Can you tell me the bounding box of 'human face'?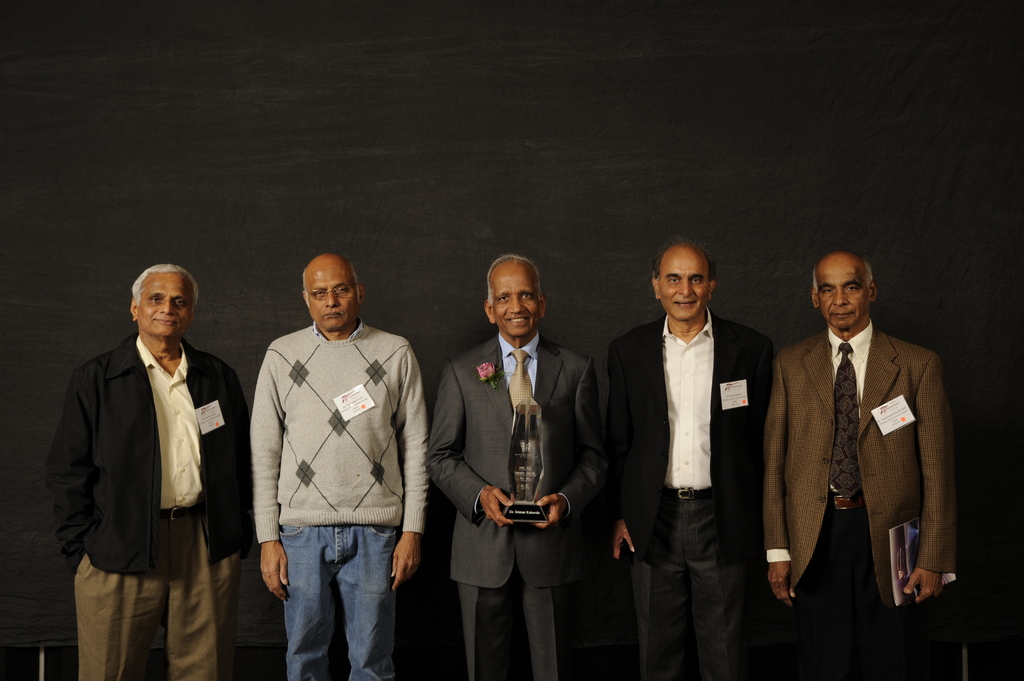
[306, 263, 358, 330].
